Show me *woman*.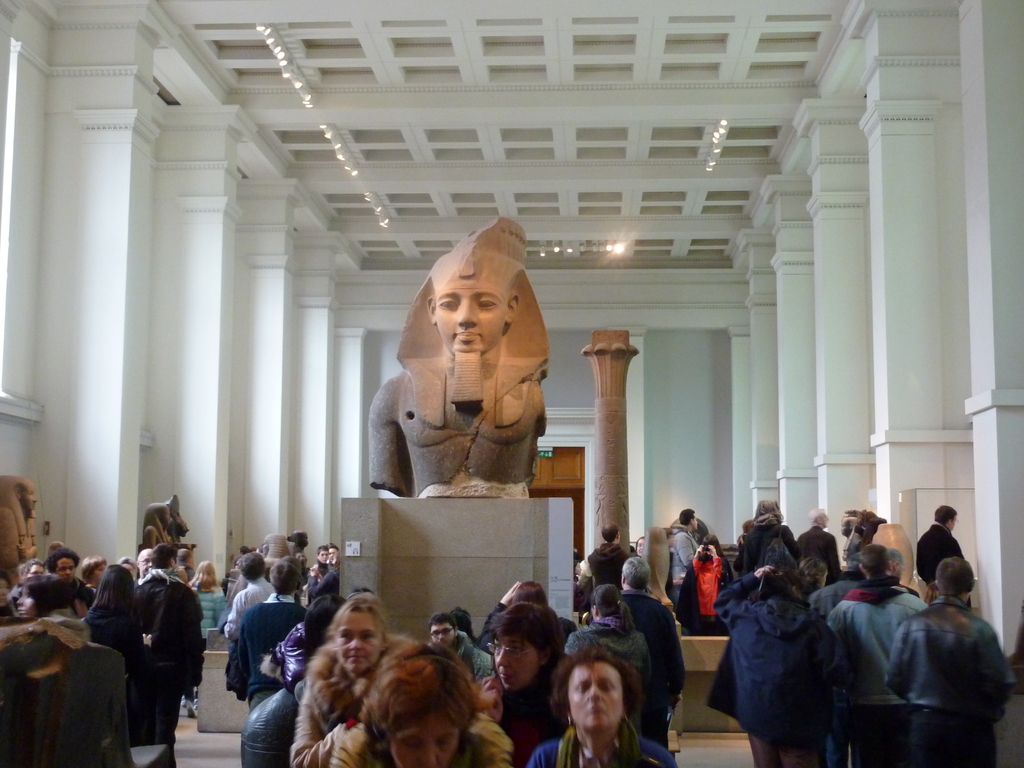
*woman* is here: rect(282, 595, 401, 767).
